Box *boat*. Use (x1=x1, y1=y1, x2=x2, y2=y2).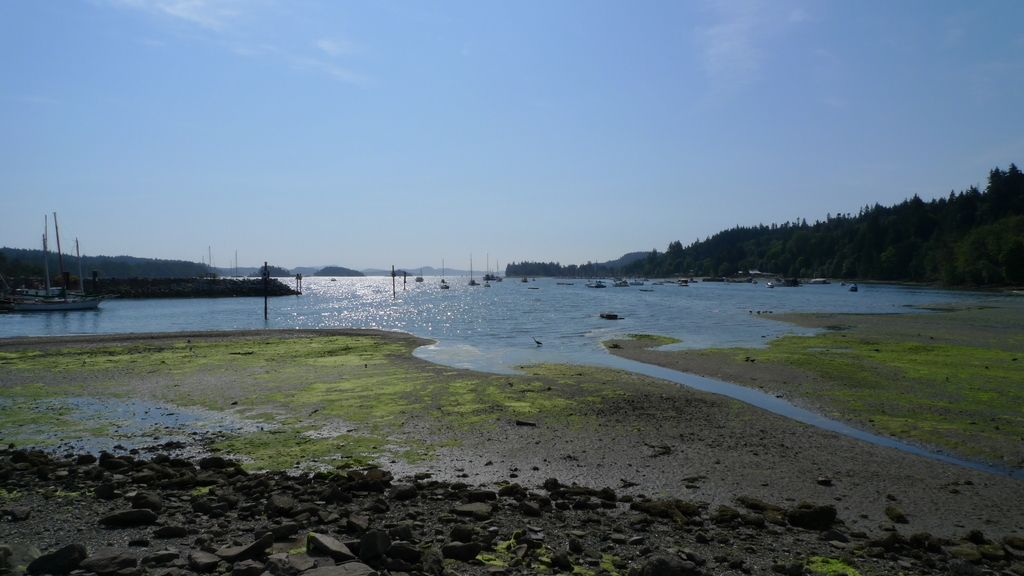
(x1=438, y1=259, x2=451, y2=290).
